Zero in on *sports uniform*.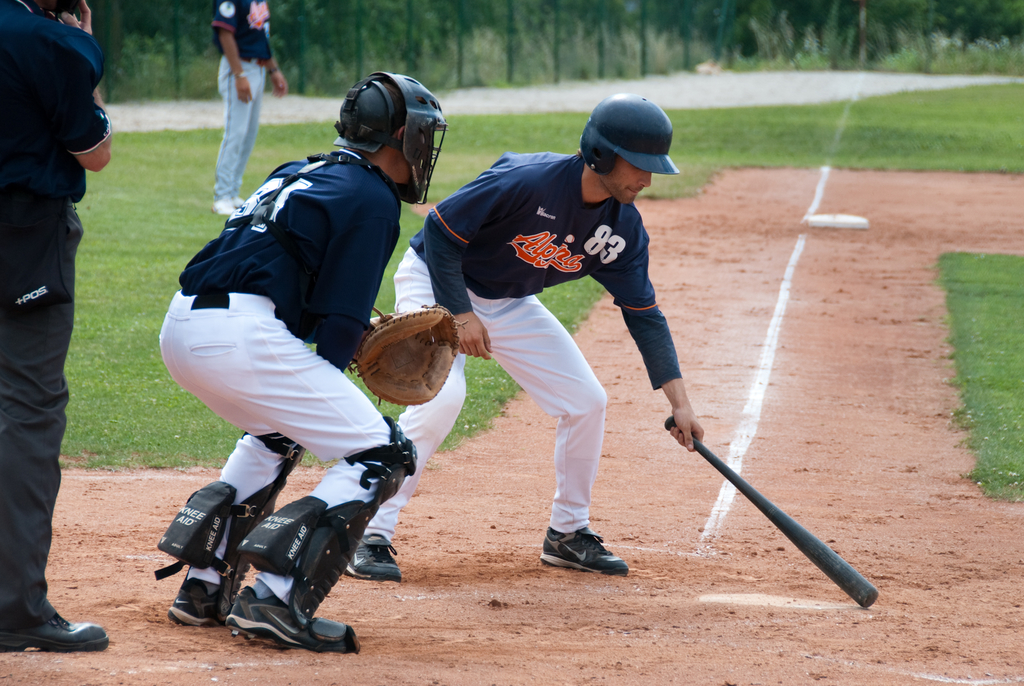
Zeroed in: BBox(0, 0, 107, 632).
